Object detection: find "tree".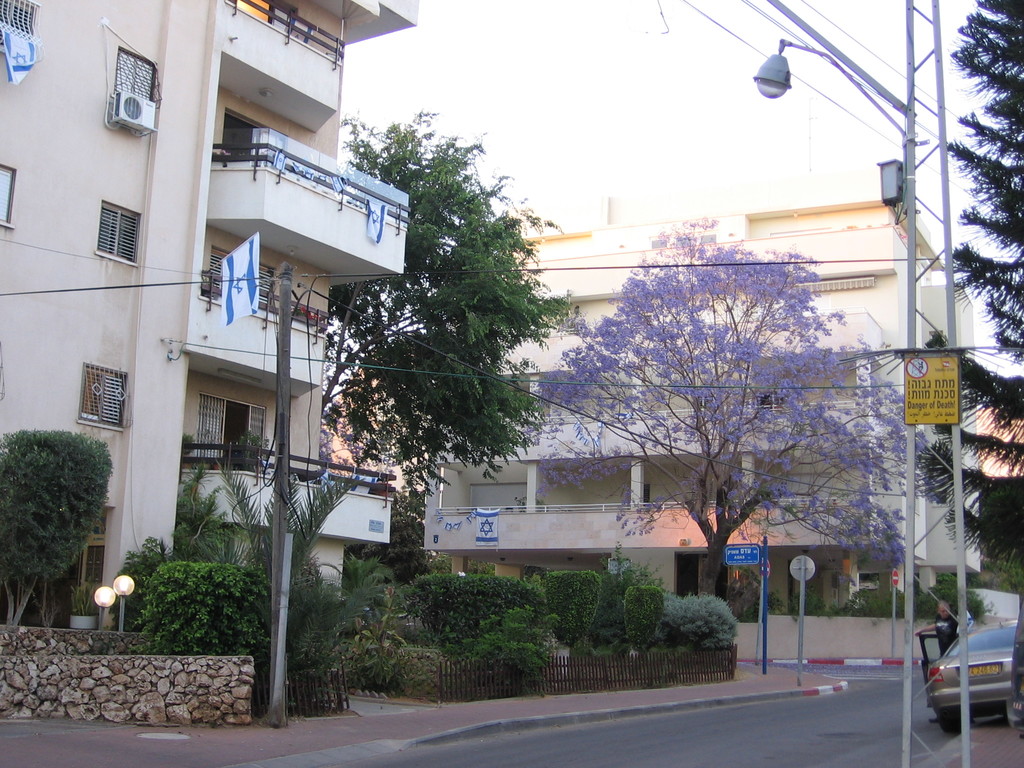
93 397 317 719.
